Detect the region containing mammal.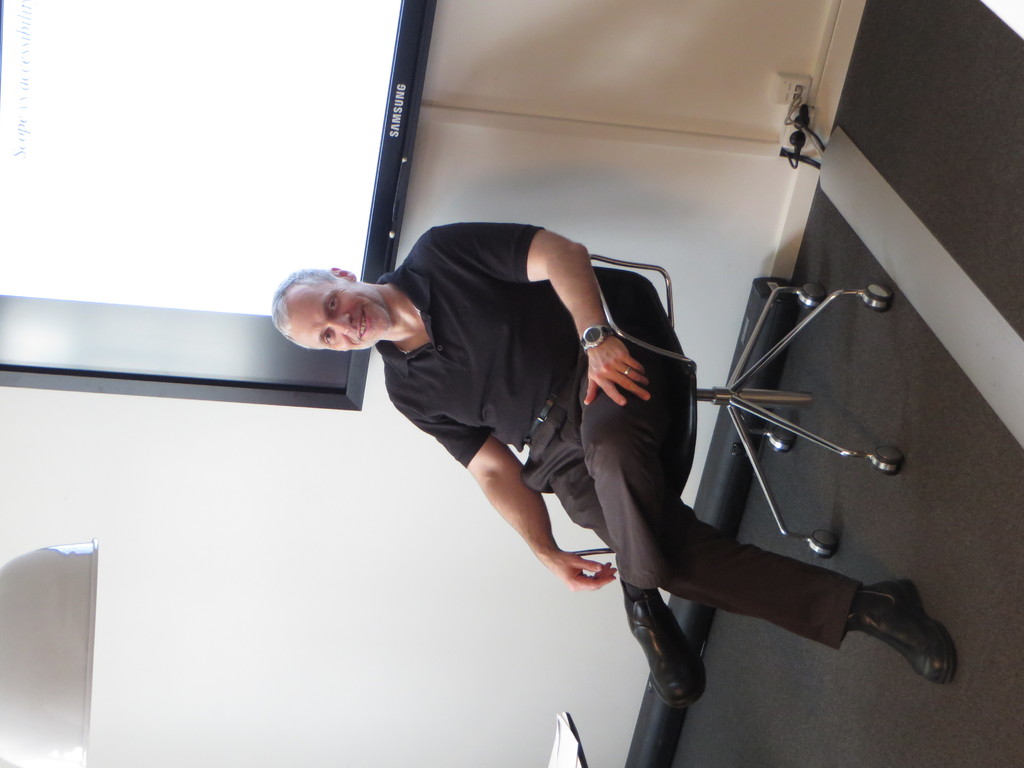
crop(268, 267, 949, 686).
